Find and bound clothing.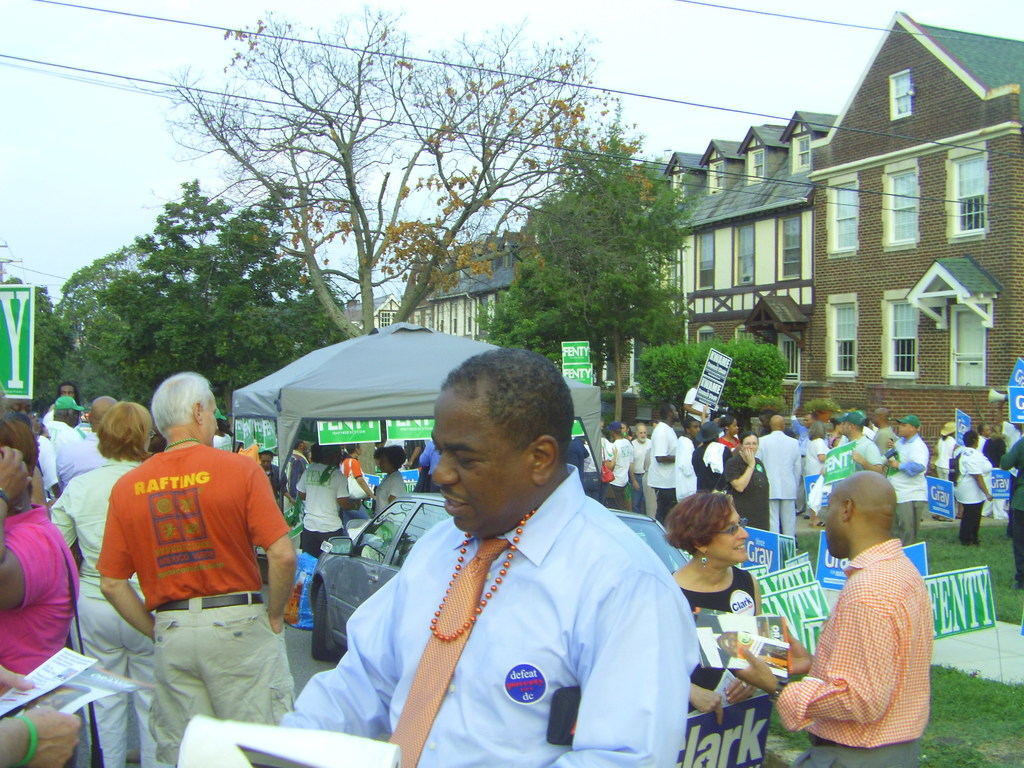
Bound: [691,442,733,495].
